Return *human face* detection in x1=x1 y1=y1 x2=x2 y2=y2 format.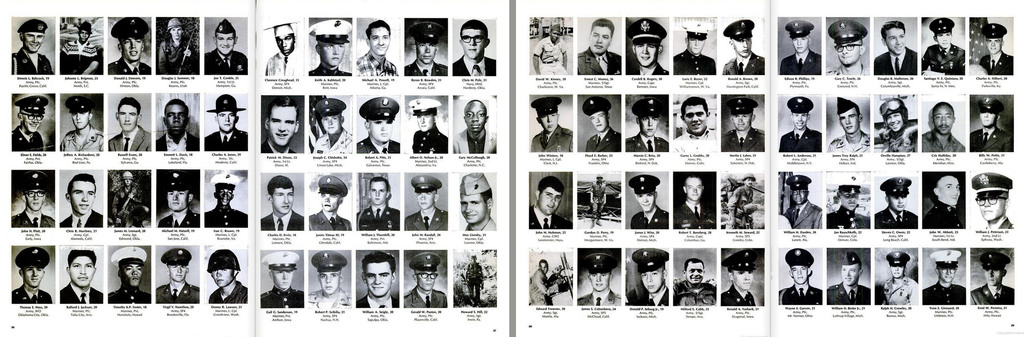
x1=987 y1=38 x2=1001 y2=53.
